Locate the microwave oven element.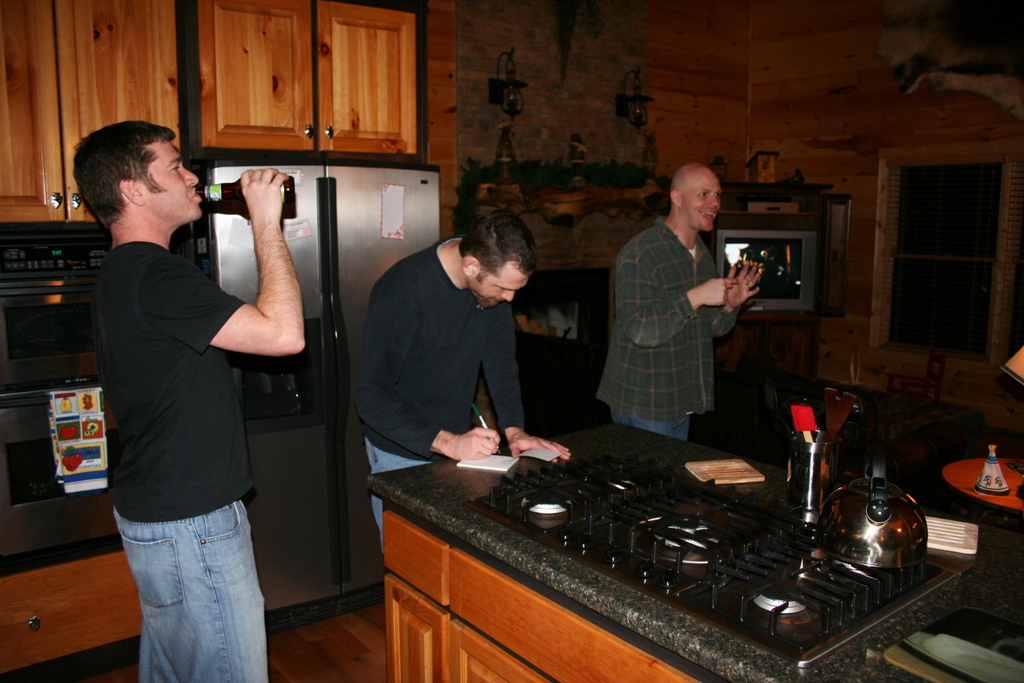
Element bbox: (x1=0, y1=222, x2=108, y2=391).
